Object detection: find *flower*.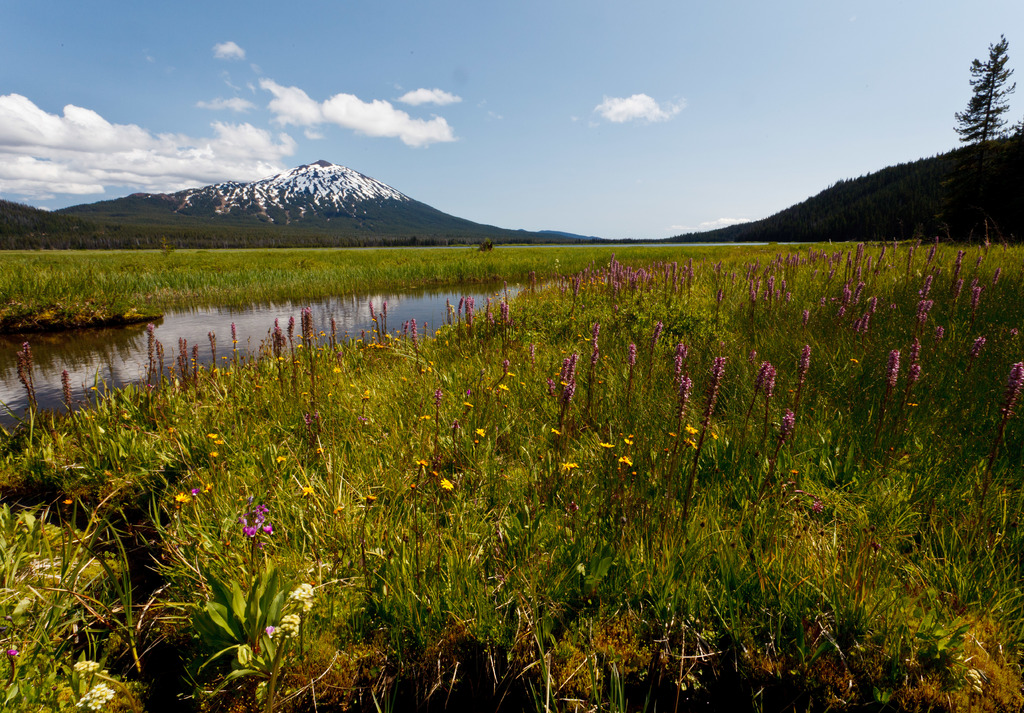
<bbox>711, 432, 717, 437</bbox>.
